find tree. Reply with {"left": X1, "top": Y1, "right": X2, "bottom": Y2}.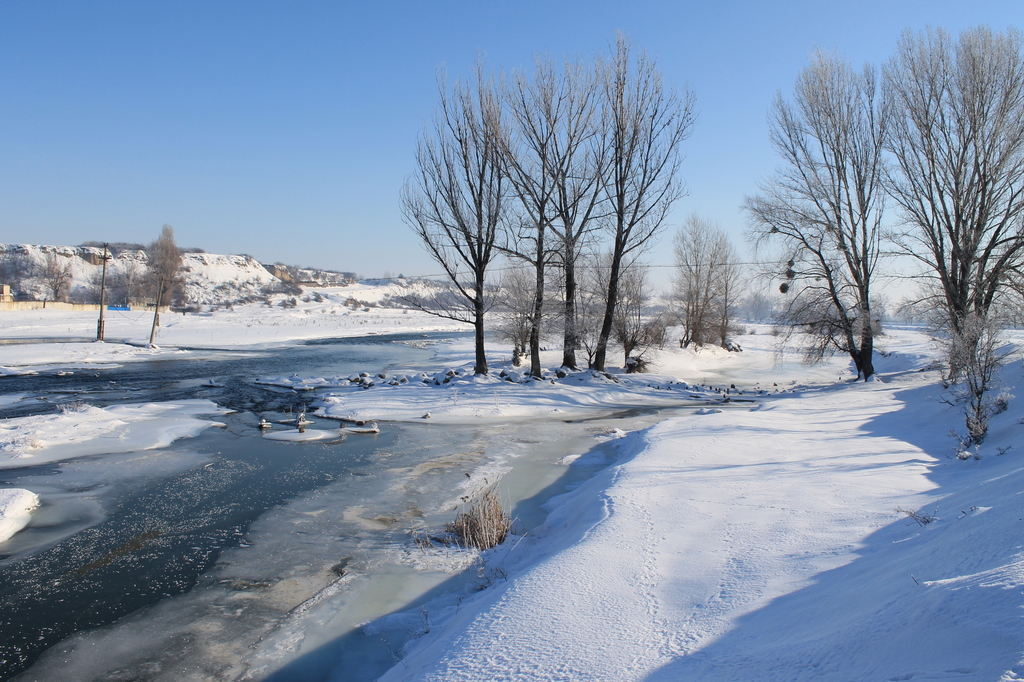
{"left": 394, "top": 85, "right": 535, "bottom": 385}.
